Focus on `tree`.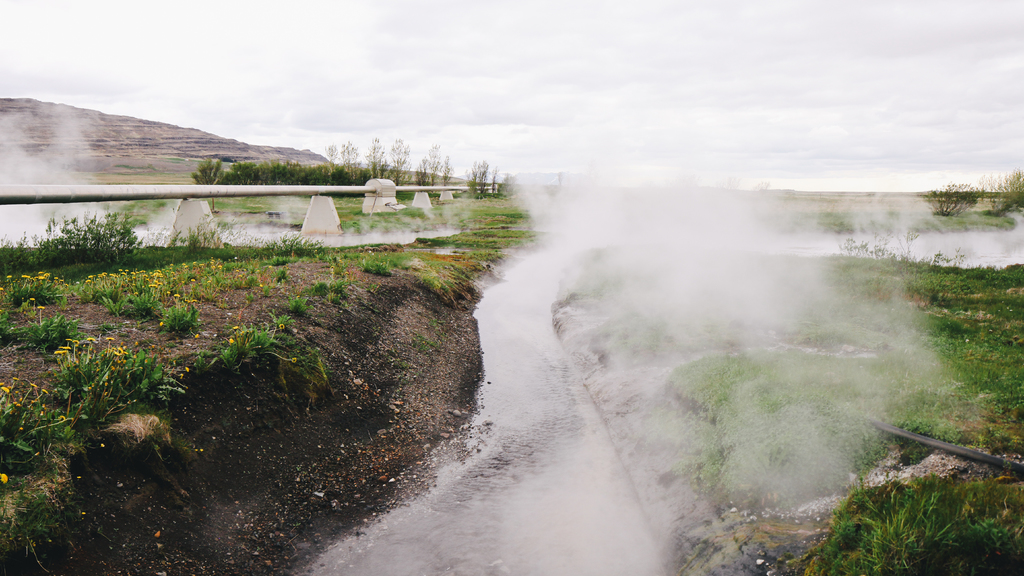
Focused at 252 159 324 186.
